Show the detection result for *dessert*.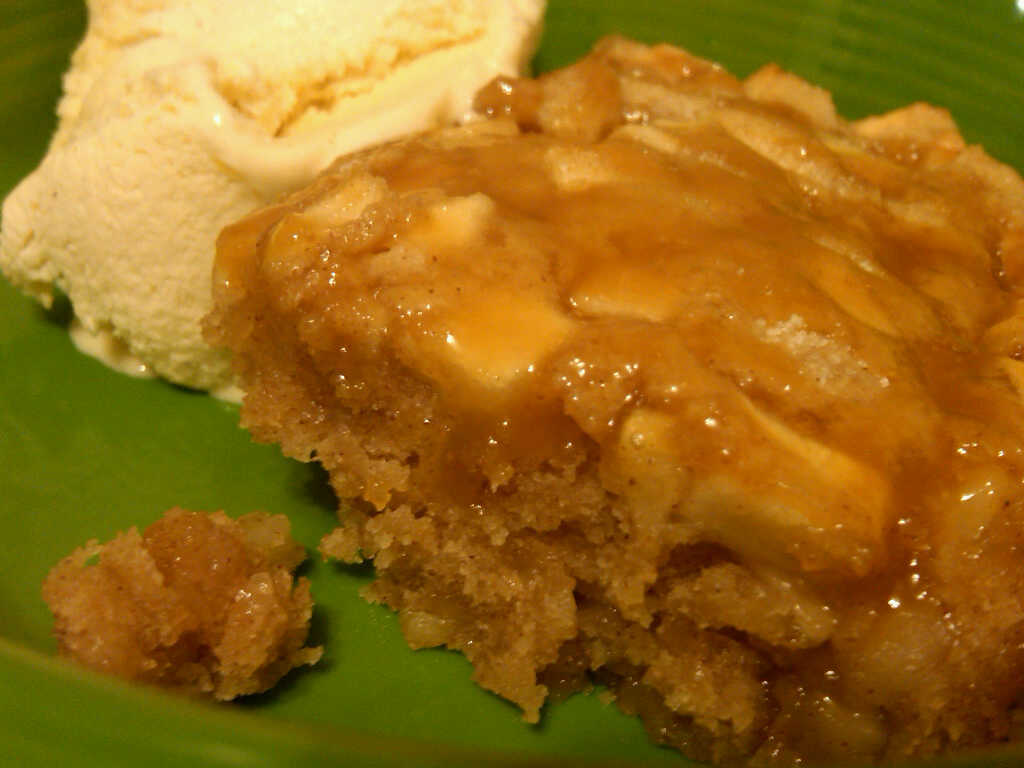
<box>196,33,1023,767</box>.
